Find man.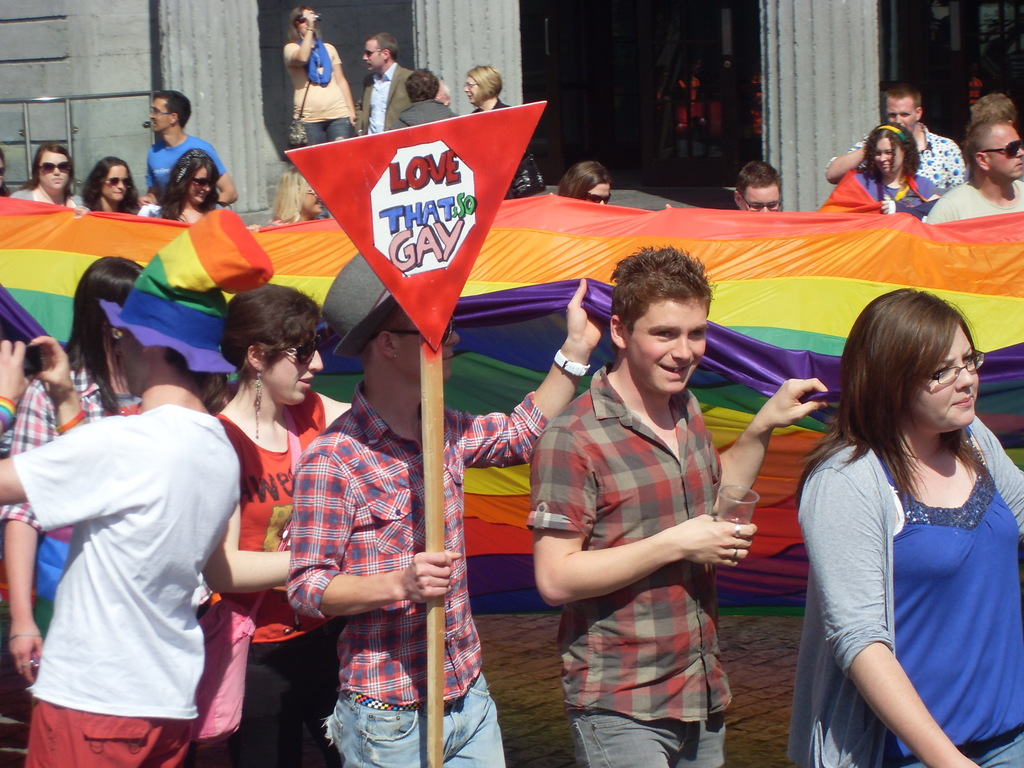
356 32 419 136.
